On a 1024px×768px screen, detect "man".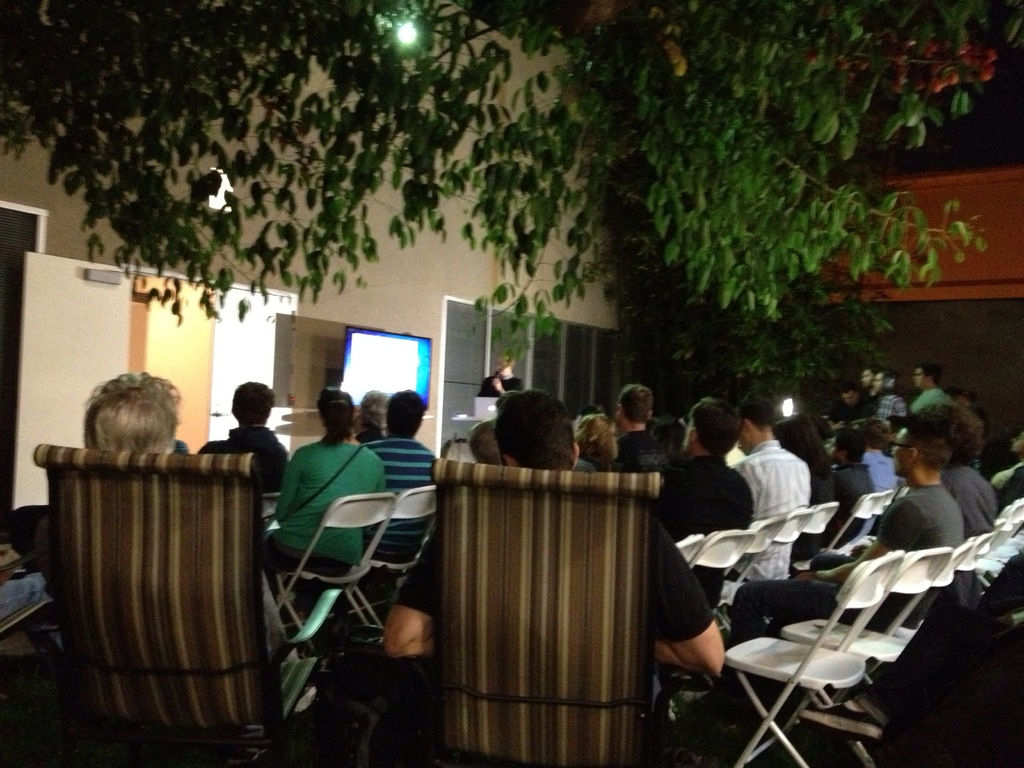
bbox(650, 421, 684, 452).
